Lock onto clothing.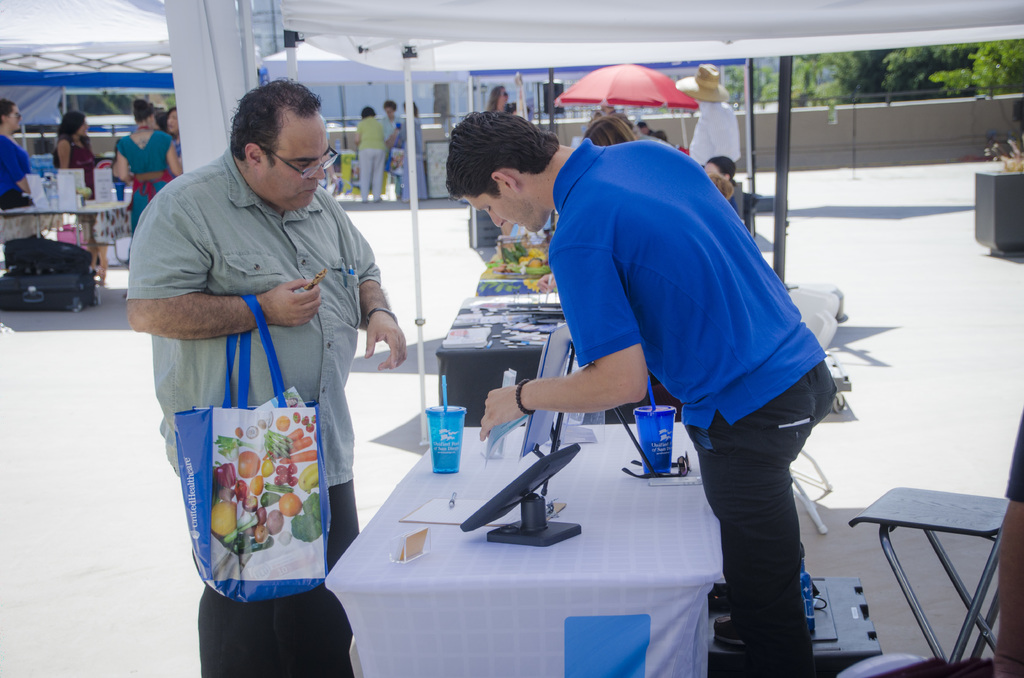
Locked: l=545, t=137, r=839, b=677.
